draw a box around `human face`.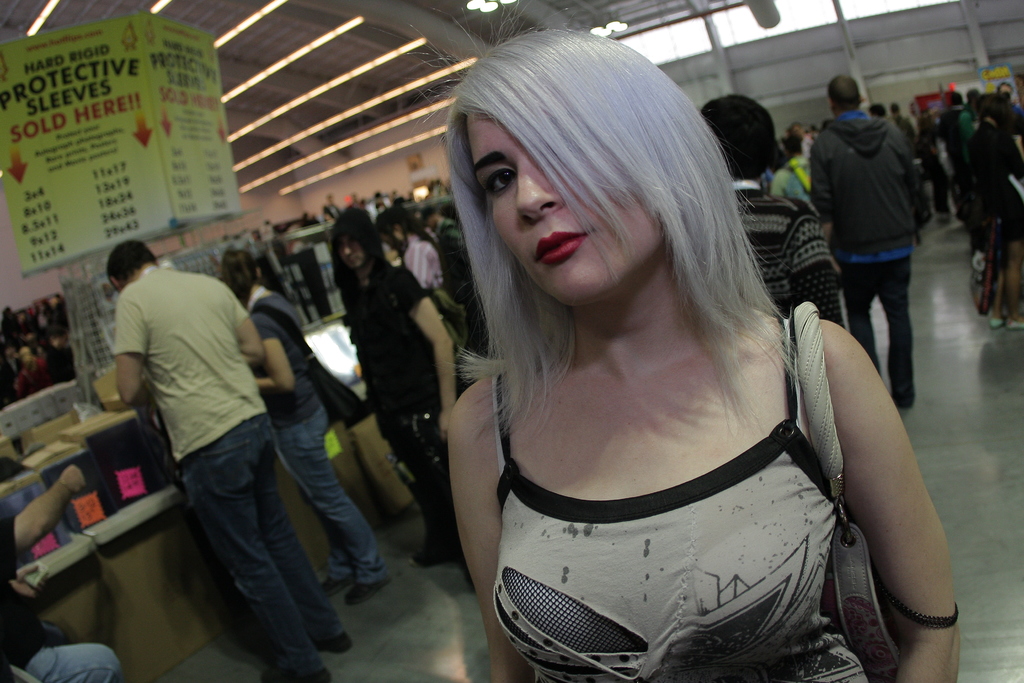
<region>467, 101, 655, 306</region>.
